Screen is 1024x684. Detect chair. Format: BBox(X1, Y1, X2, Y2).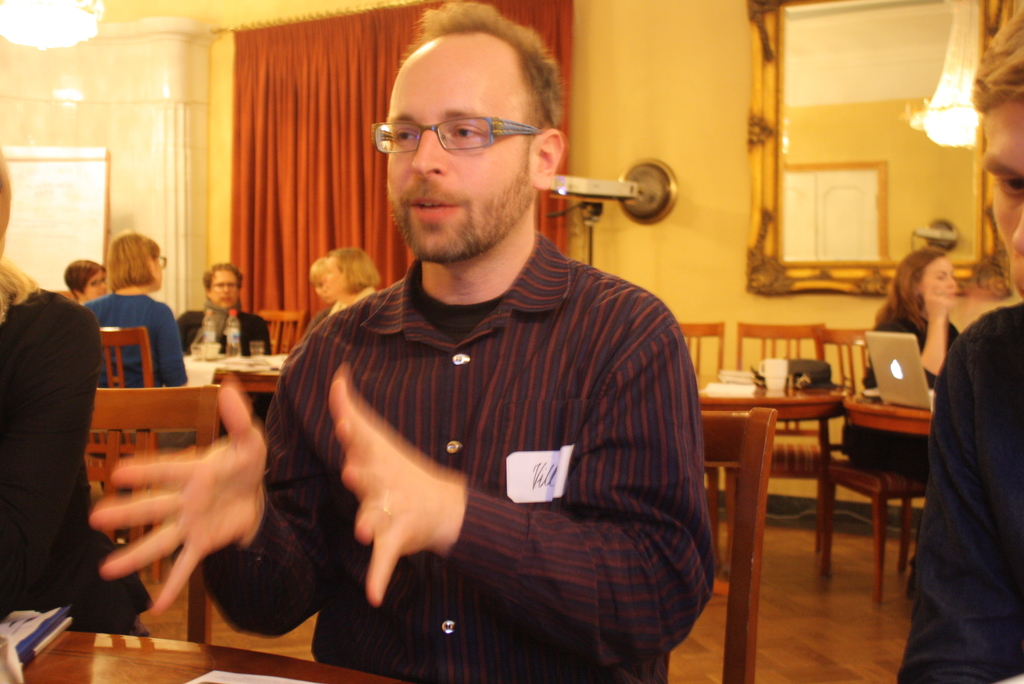
BBox(820, 326, 935, 605).
